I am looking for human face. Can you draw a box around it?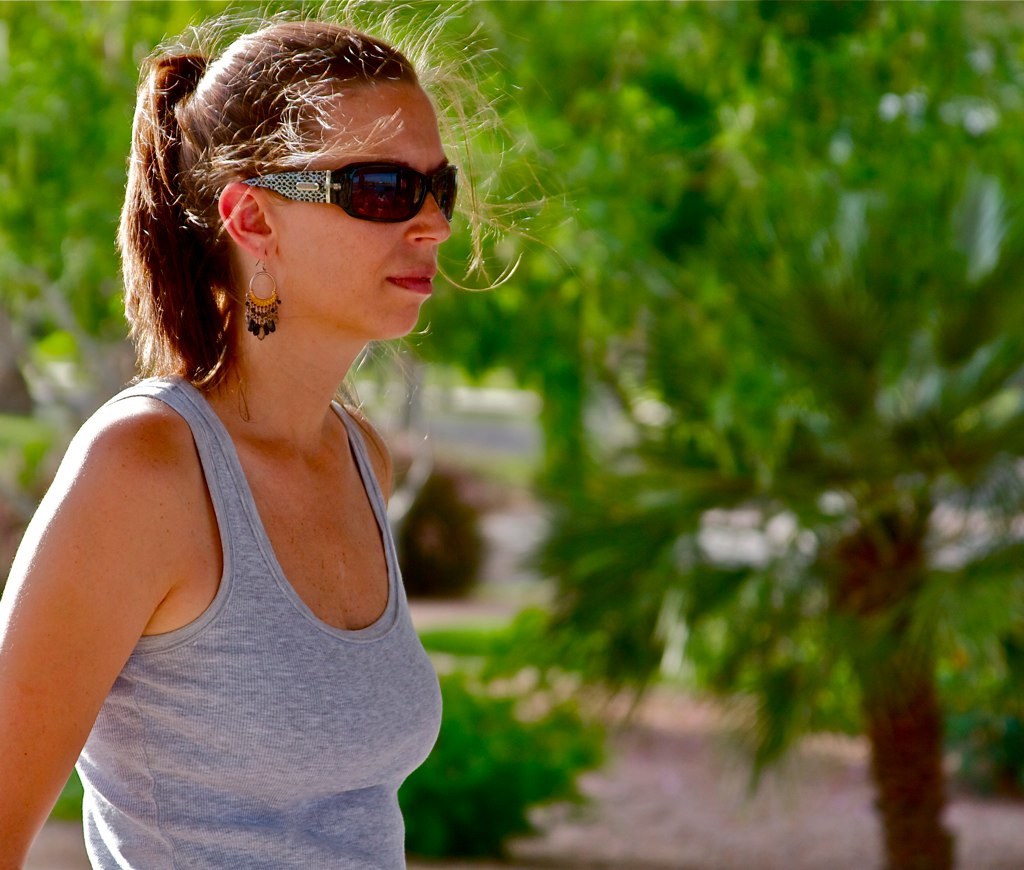
Sure, the bounding box is x1=282 y1=77 x2=458 y2=340.
